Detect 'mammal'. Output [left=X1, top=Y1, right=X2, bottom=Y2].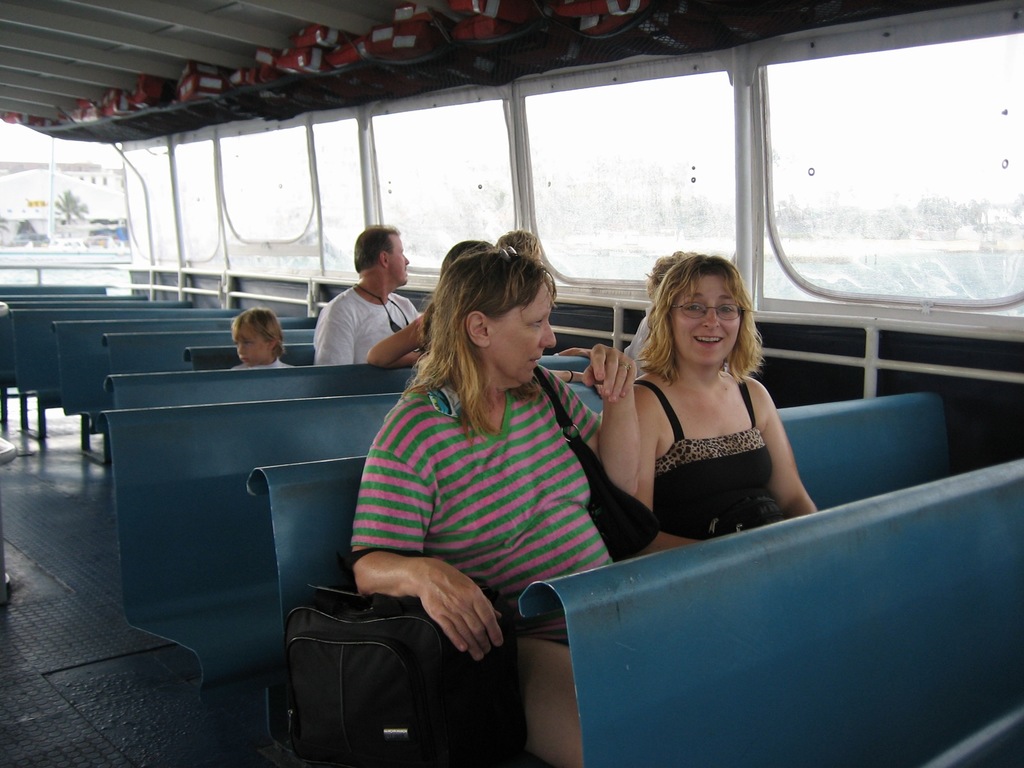
[left=330, top=252, right=631, bottom=695].
